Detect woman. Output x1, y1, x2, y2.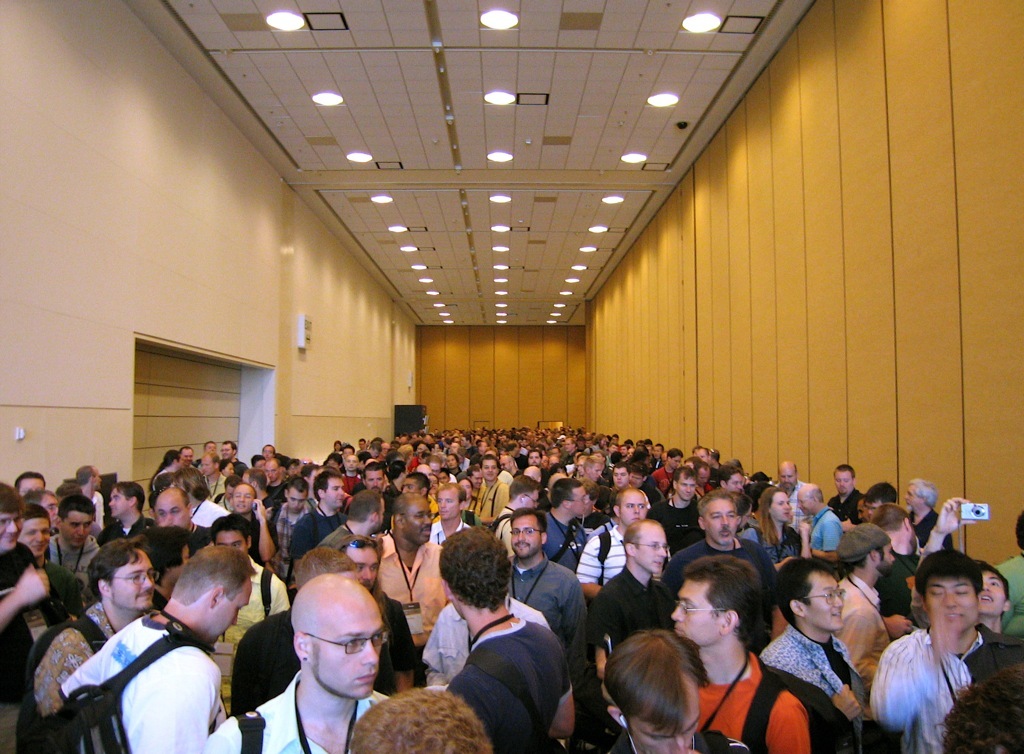
168, 466, 226, 531.
